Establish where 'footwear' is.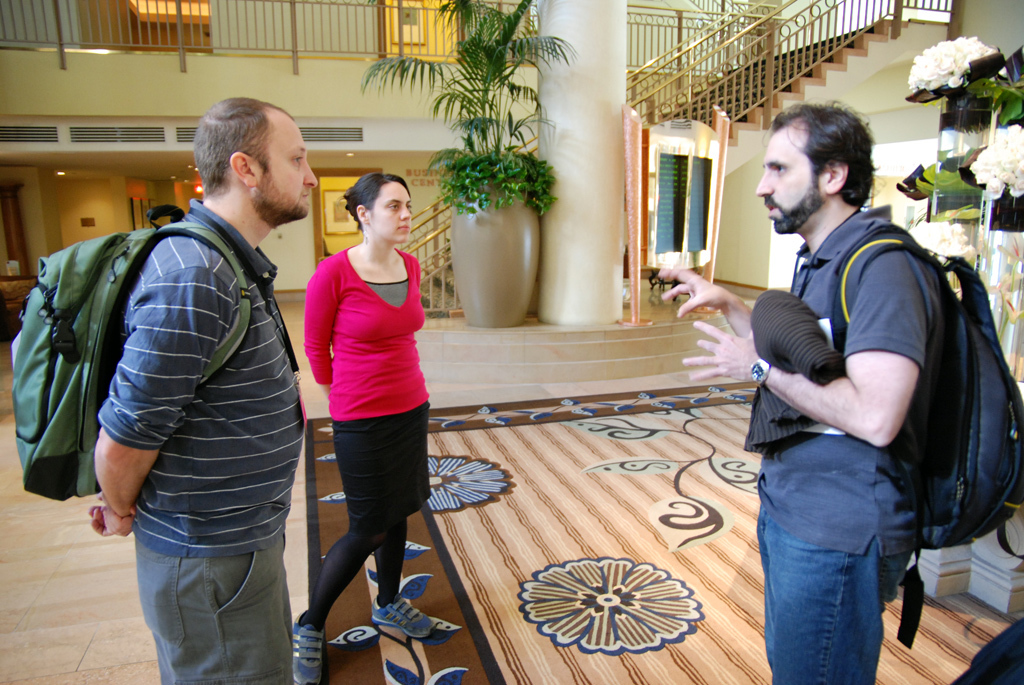
Established at locate(367, 595, 435, 642).
